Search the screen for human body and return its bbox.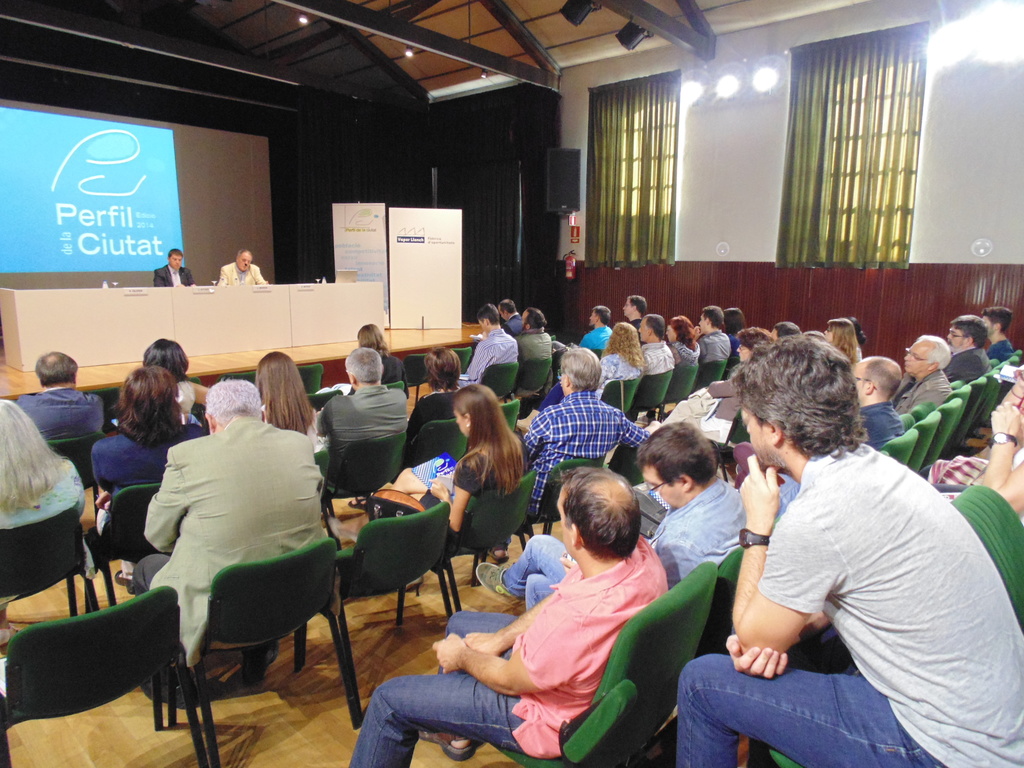
Found: l=696, t=303, r=735, b=366.
